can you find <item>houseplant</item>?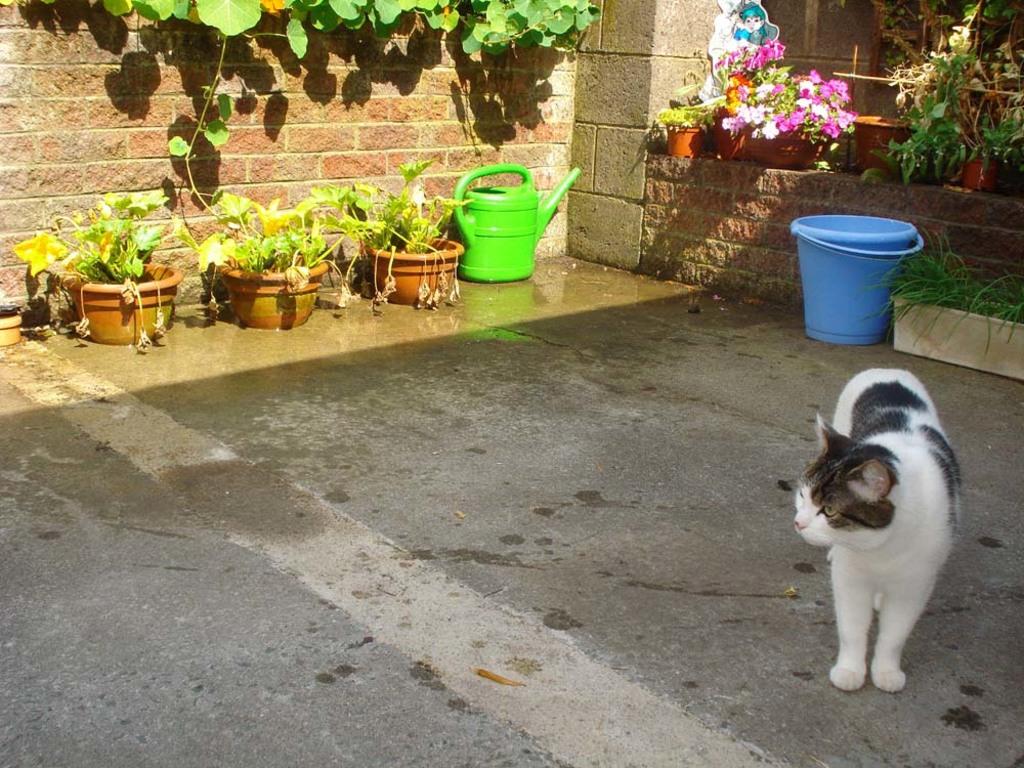
Yes, bounding box: (313,160,475,324).
